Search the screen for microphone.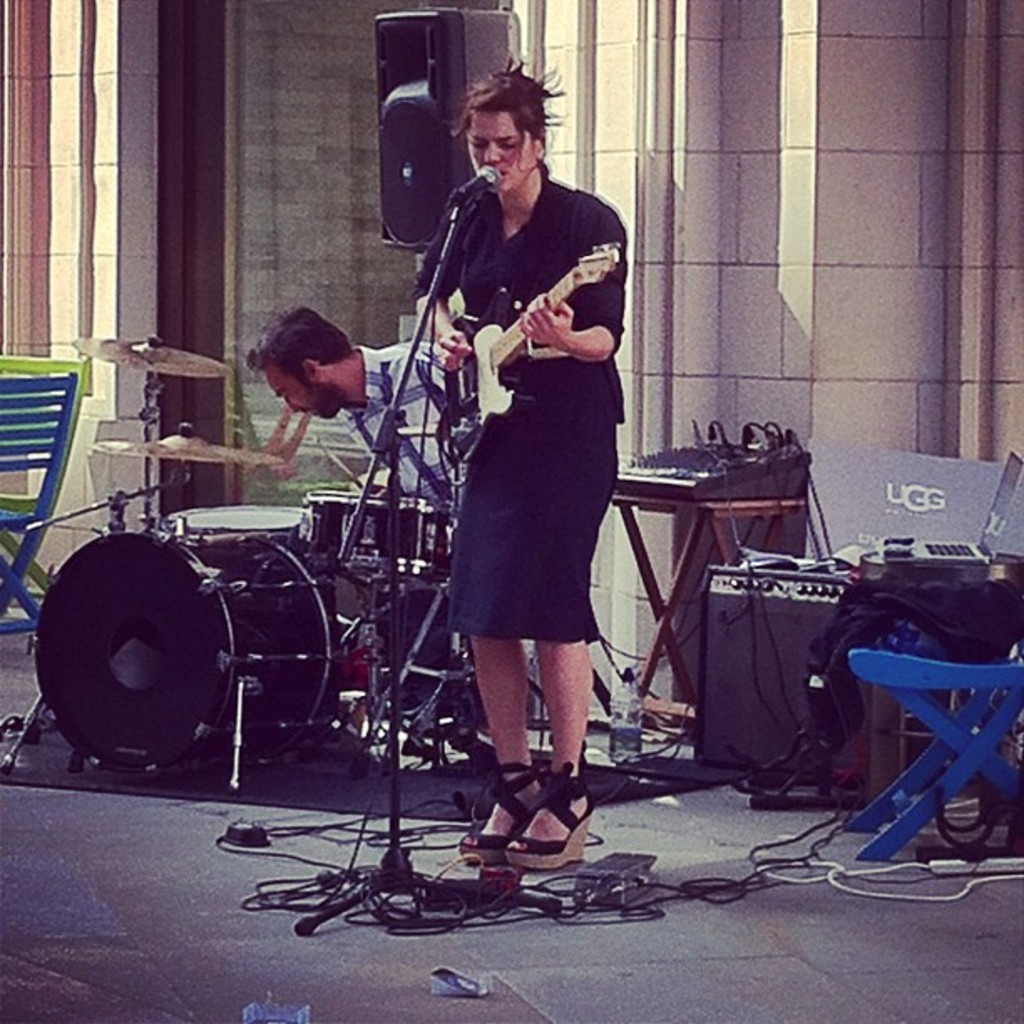
Found at 296 890 370 935.
